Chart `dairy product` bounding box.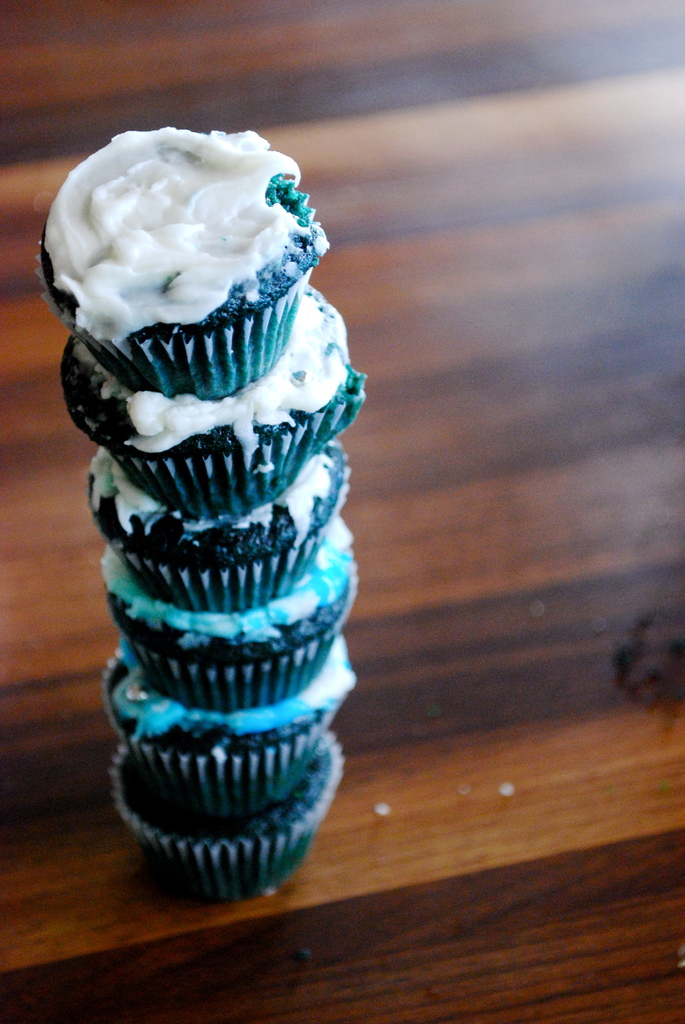
Charted: bbox(58, 120, 324, 382).
